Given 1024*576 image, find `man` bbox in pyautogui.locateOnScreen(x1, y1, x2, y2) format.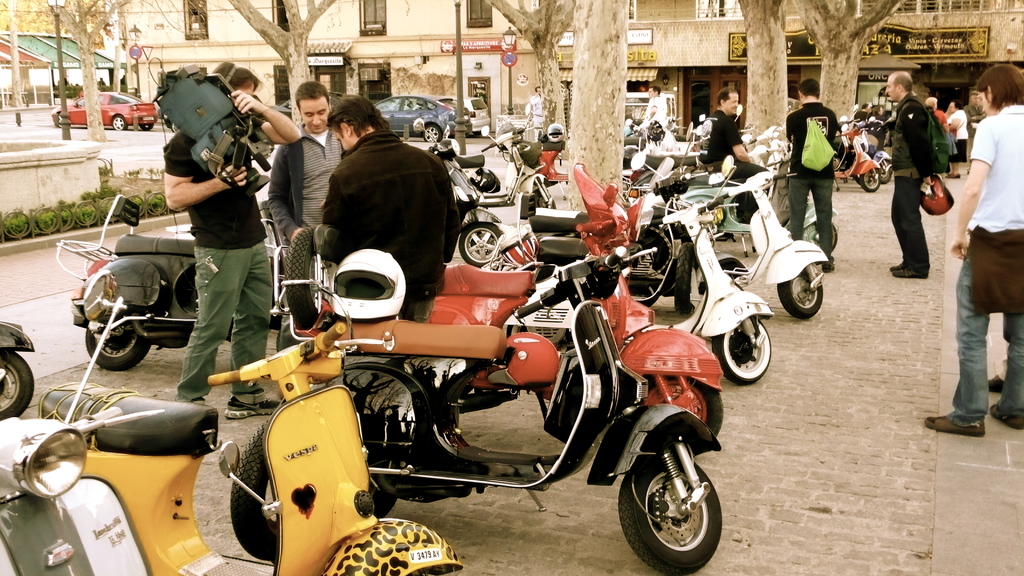
pyautogui.locateOnScreen(319, 93, 463, 319).
